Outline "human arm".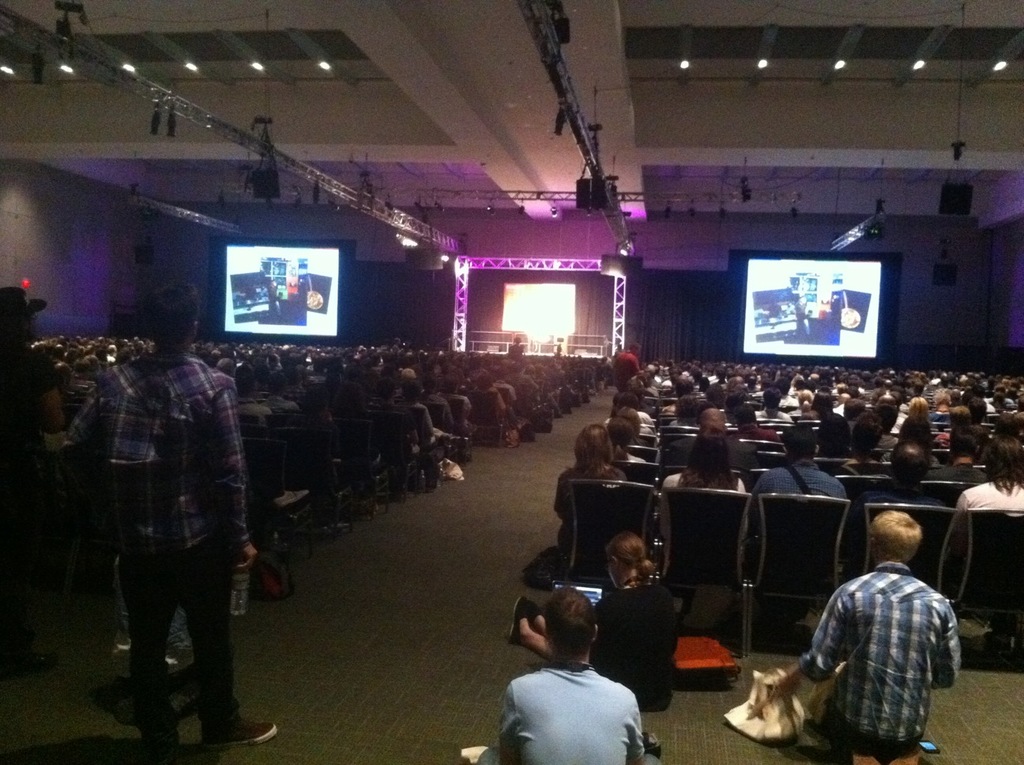
Outline: 530:382:536:385.
